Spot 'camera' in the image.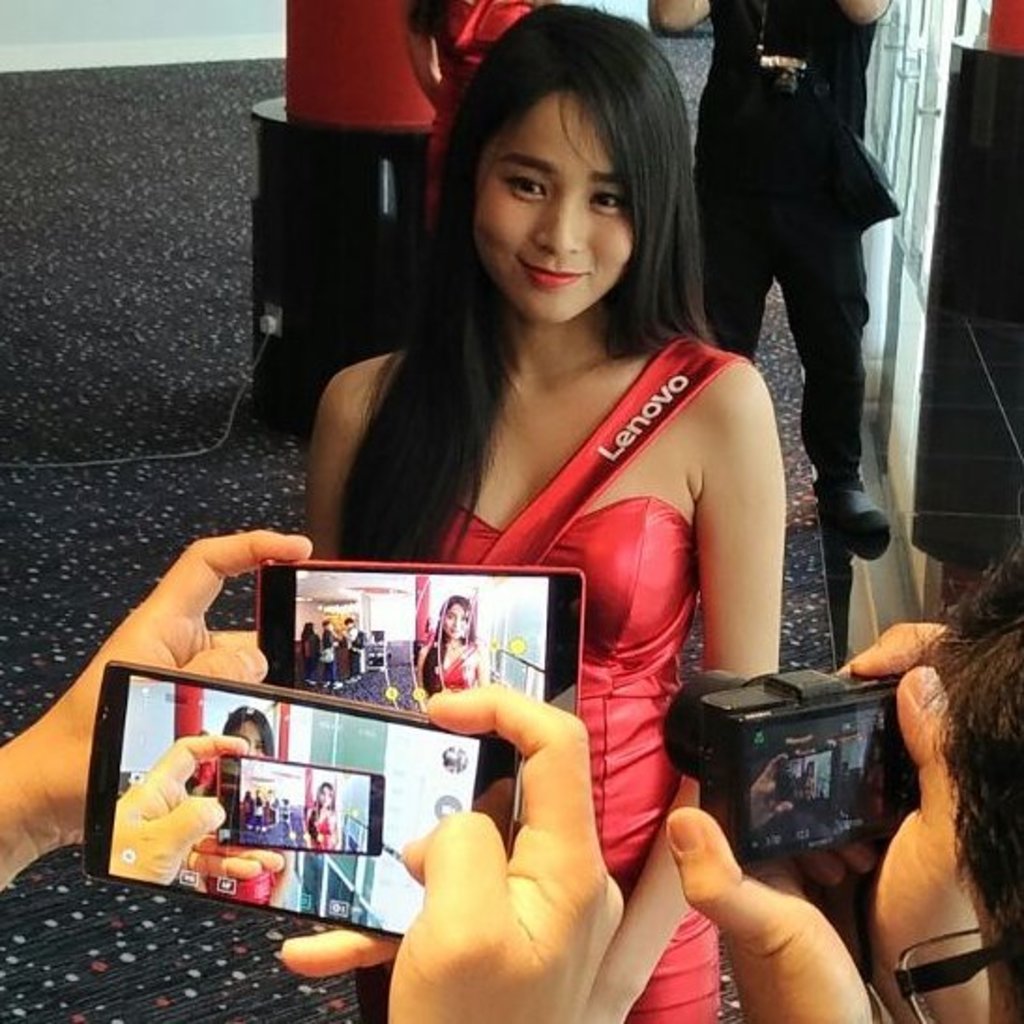
'camera' found at box=[665, 709, 930, 910].
